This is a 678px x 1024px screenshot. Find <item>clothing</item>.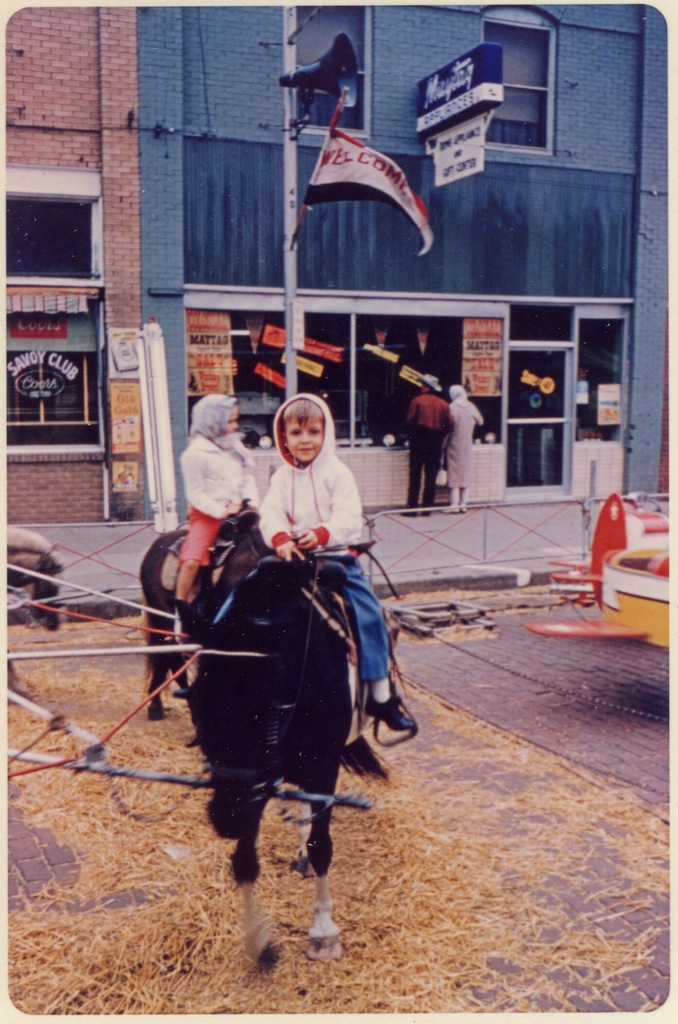
Bounding box: 177, 431, 270, 564.
